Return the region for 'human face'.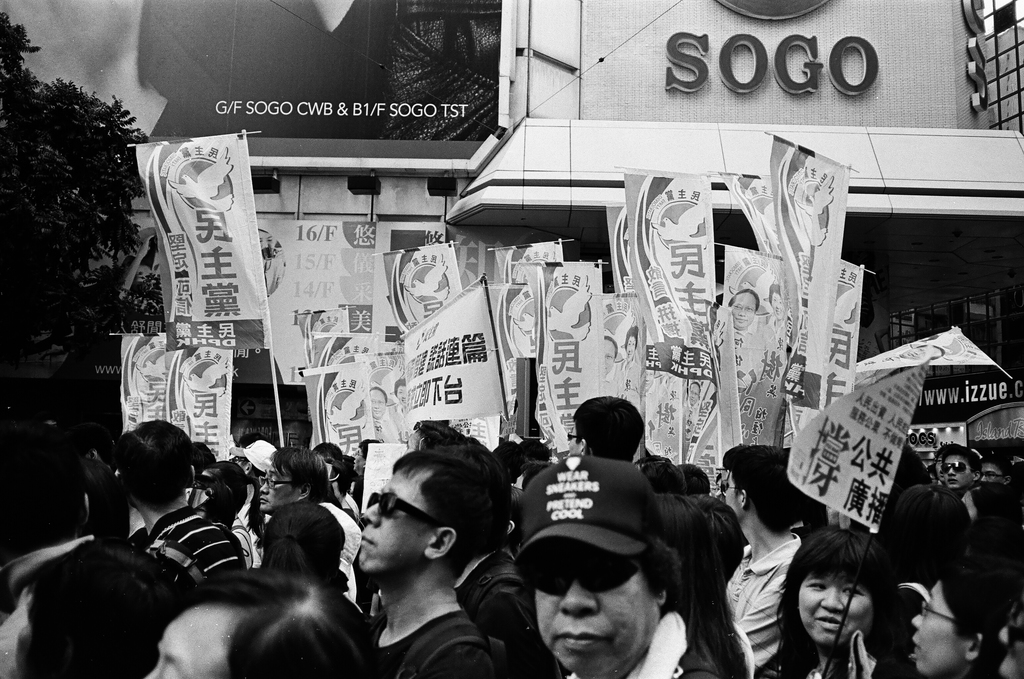
bbox=[942, 457, 975, 489].
